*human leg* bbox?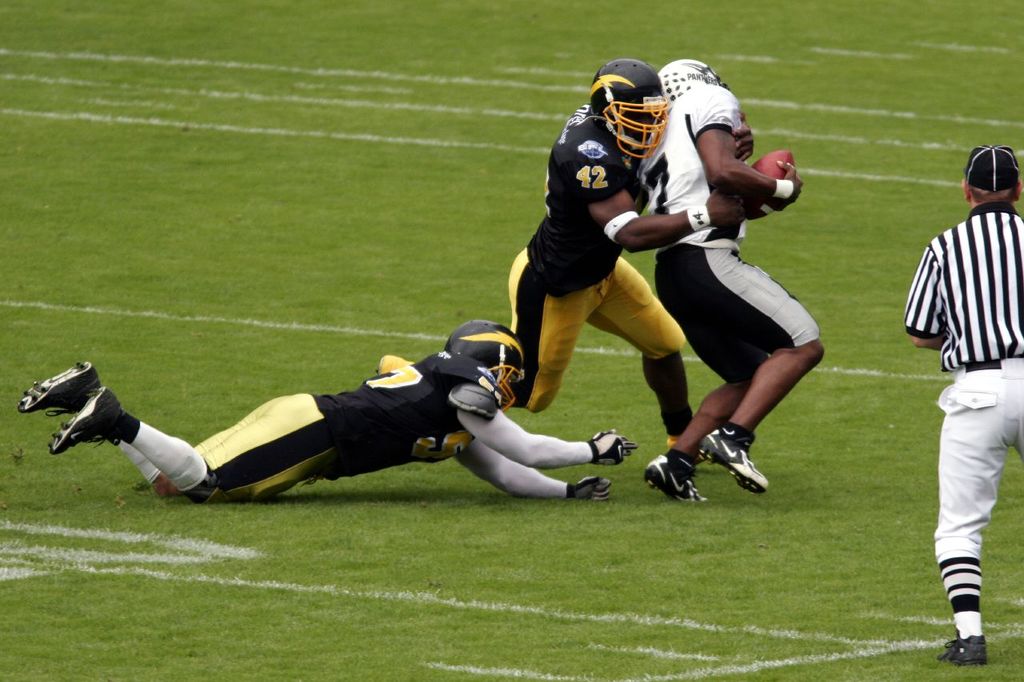
587:261:695:447
